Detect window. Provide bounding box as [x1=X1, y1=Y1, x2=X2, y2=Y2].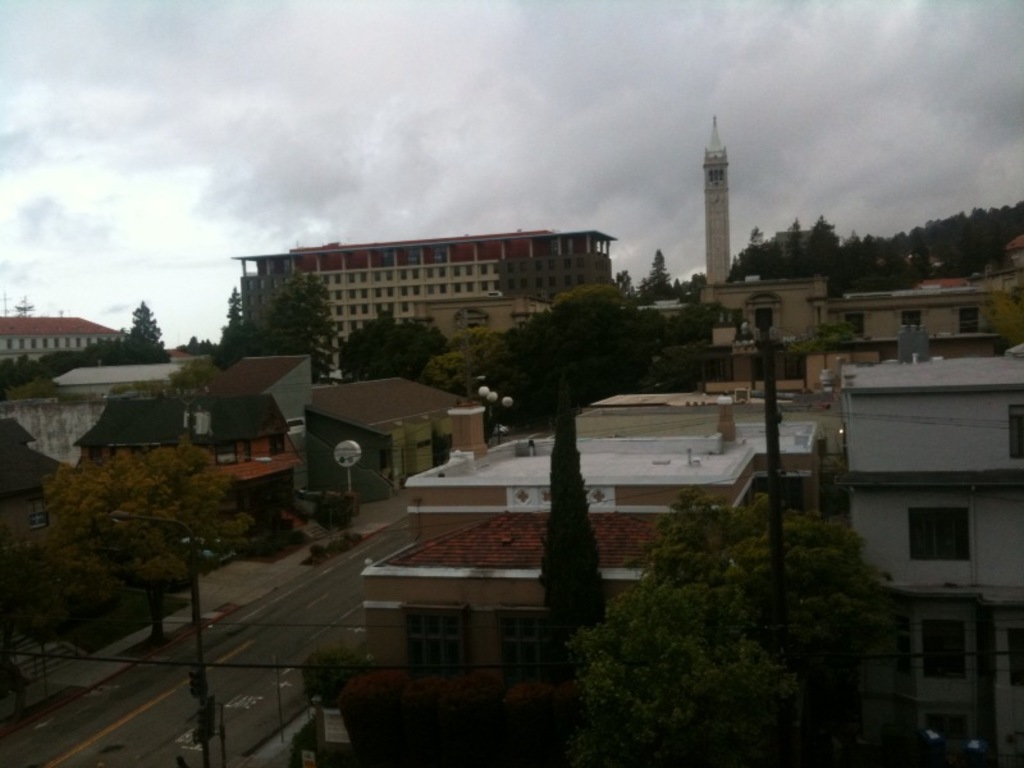
[x1=908, y1=506, x2=978, y2=563].
